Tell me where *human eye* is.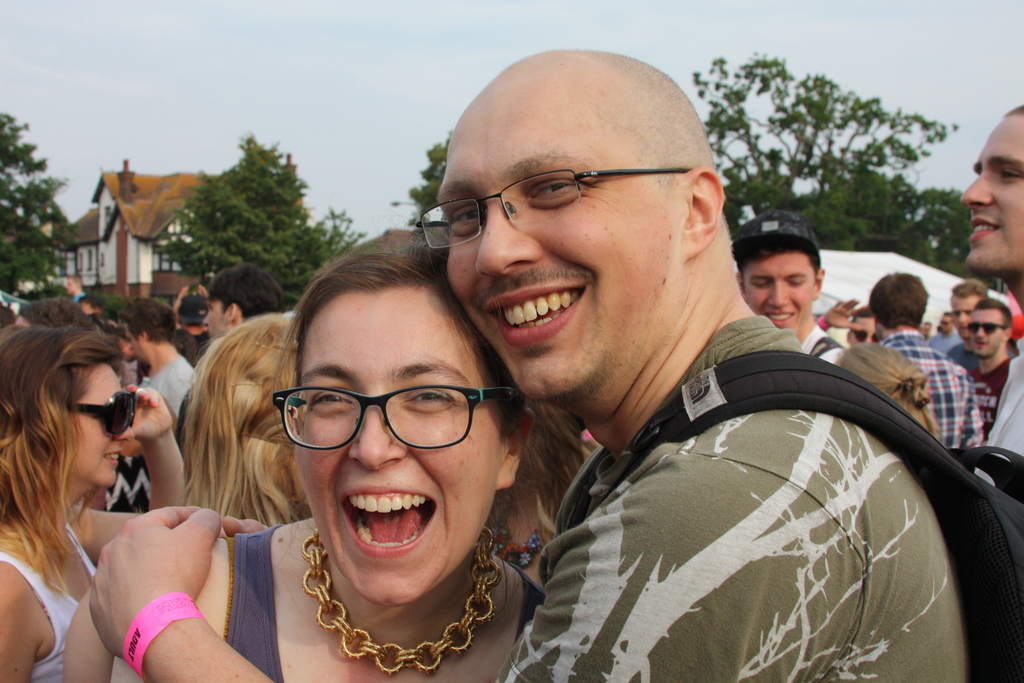
*human eye* is at crop(788, 279, 806, 289).
